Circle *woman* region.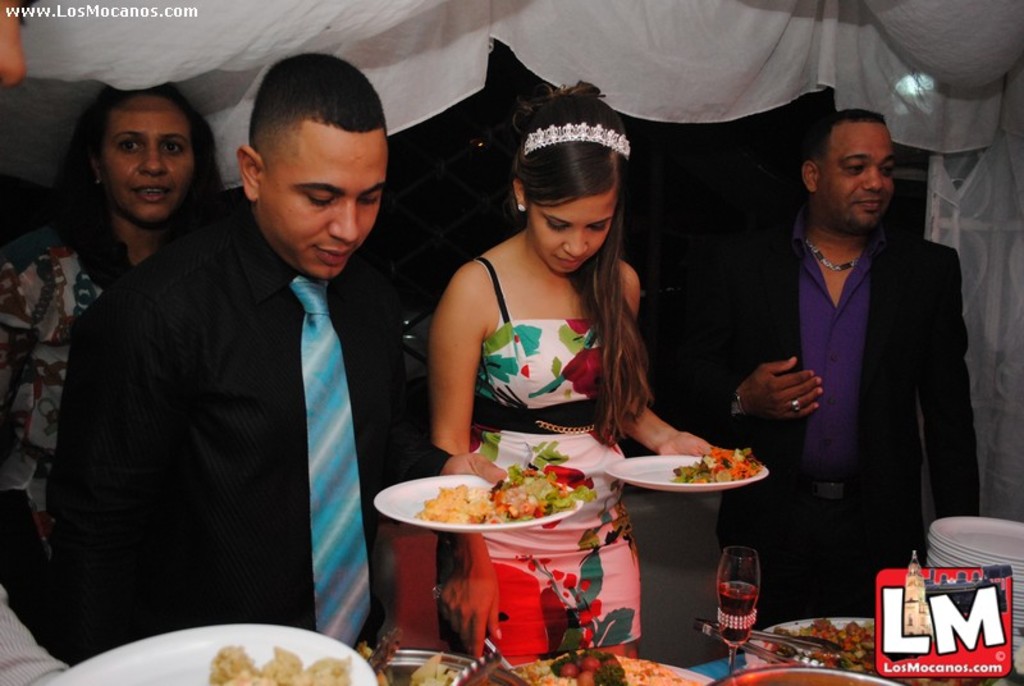
Region: l=0, t=87, r=232, b=654.
